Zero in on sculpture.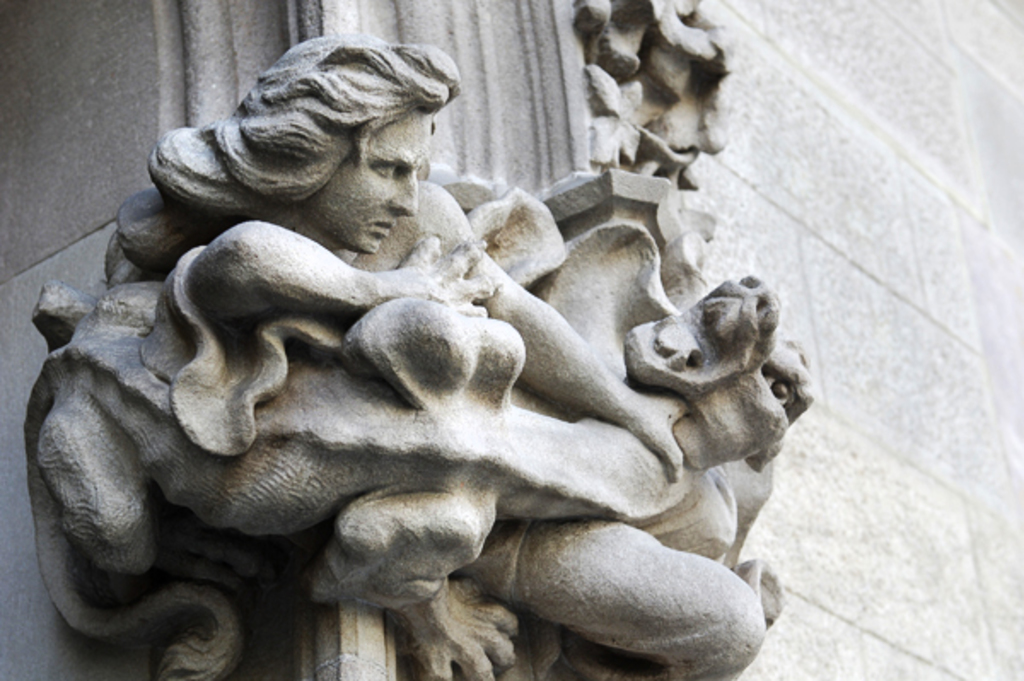
Zeroed in: x1=20, y1=22, x2=826, y2=679.
